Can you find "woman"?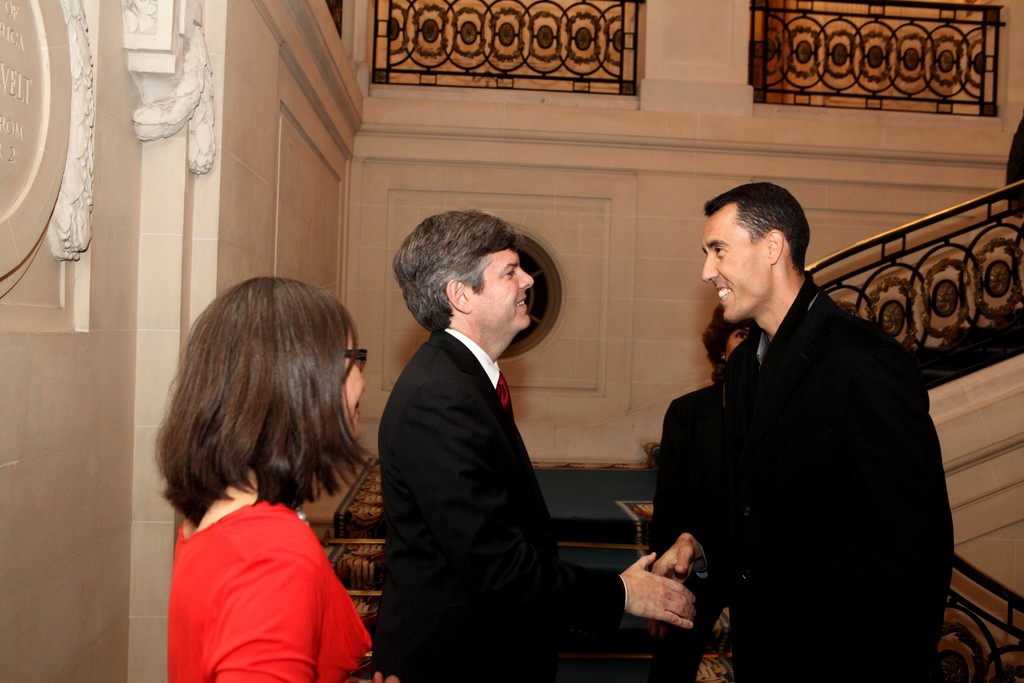
Yes, bounding box: 131, 272, 404, 667.
